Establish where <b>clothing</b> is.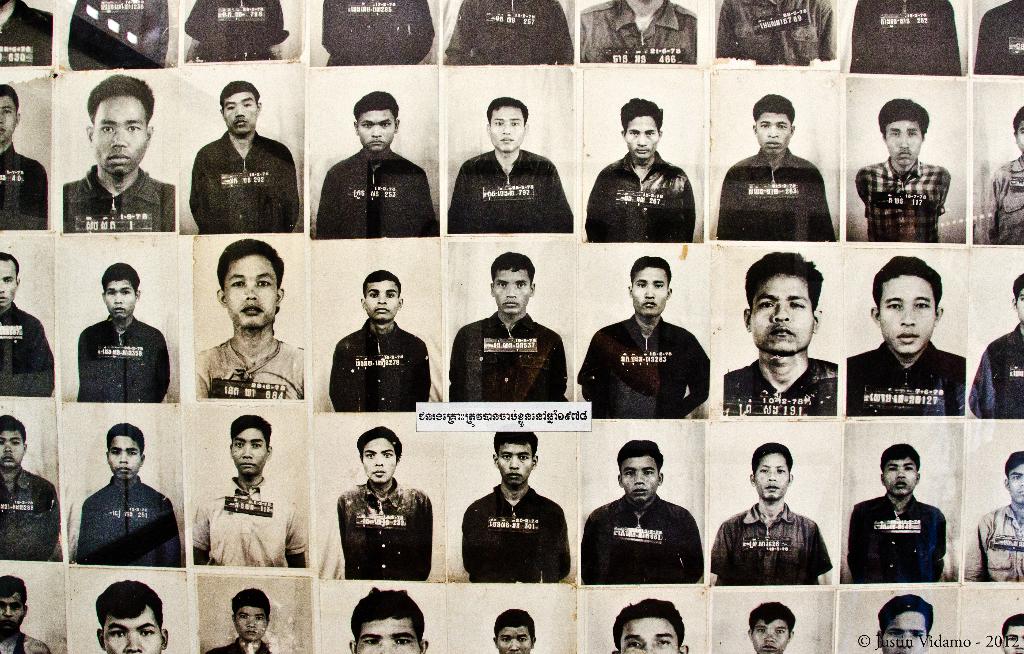
Established at 461, 478, 567, 586.
